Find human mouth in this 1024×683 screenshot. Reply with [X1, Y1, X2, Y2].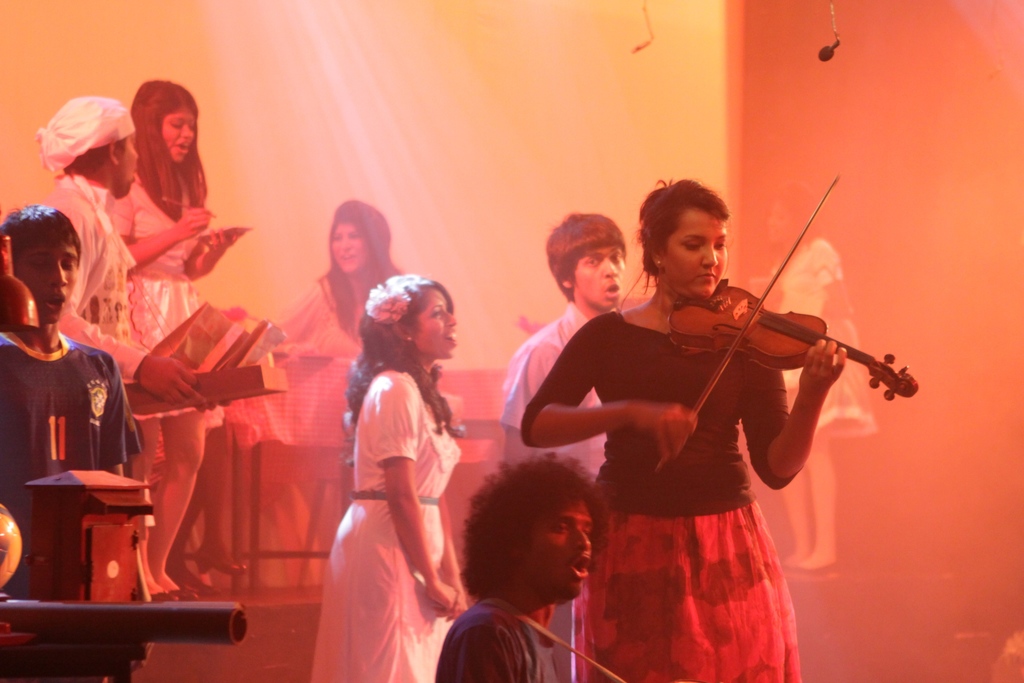
[340, 255, 355, 259].
